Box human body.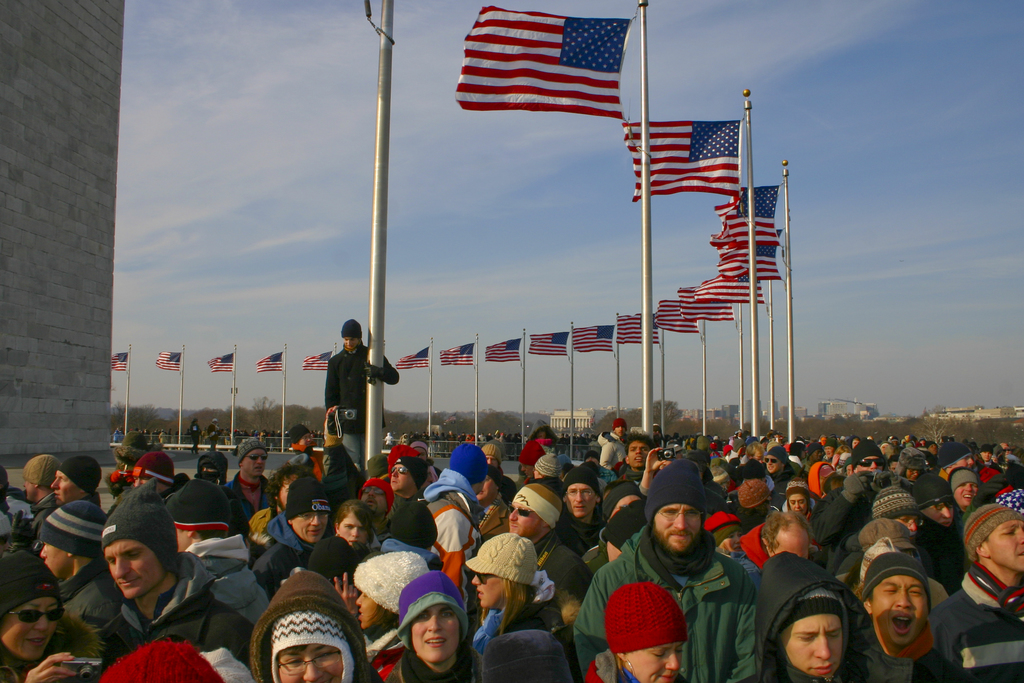
Rect(20, 454, 54, 548).
